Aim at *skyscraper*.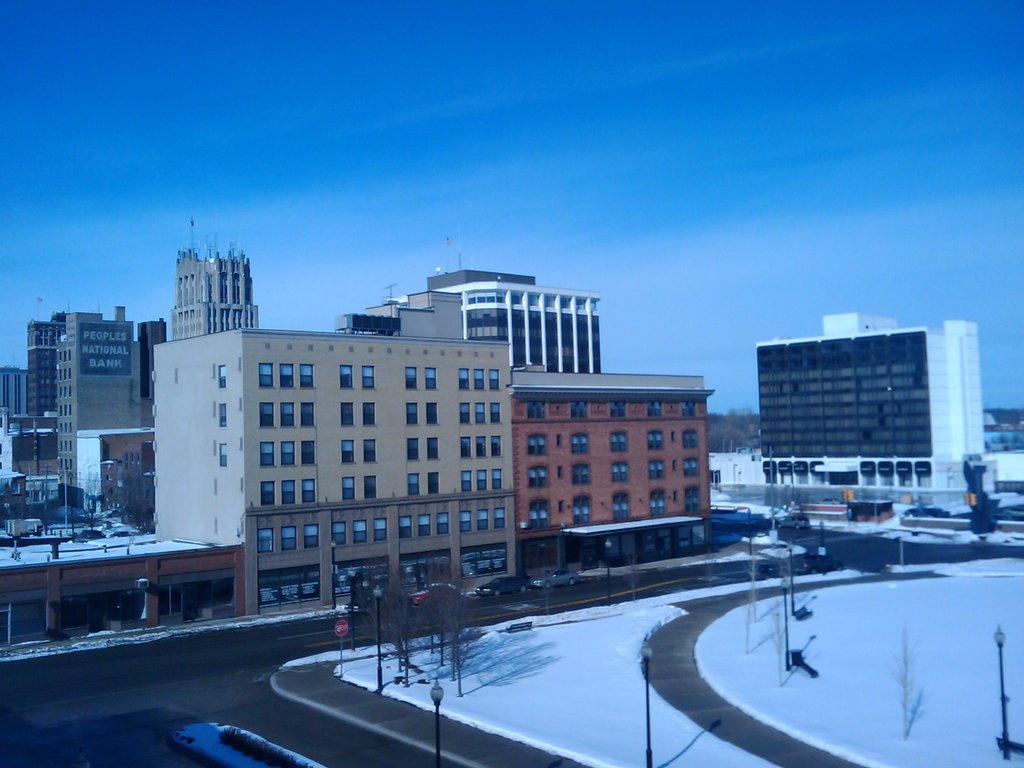
Aimed at crop(163, 248, 268, 339).
